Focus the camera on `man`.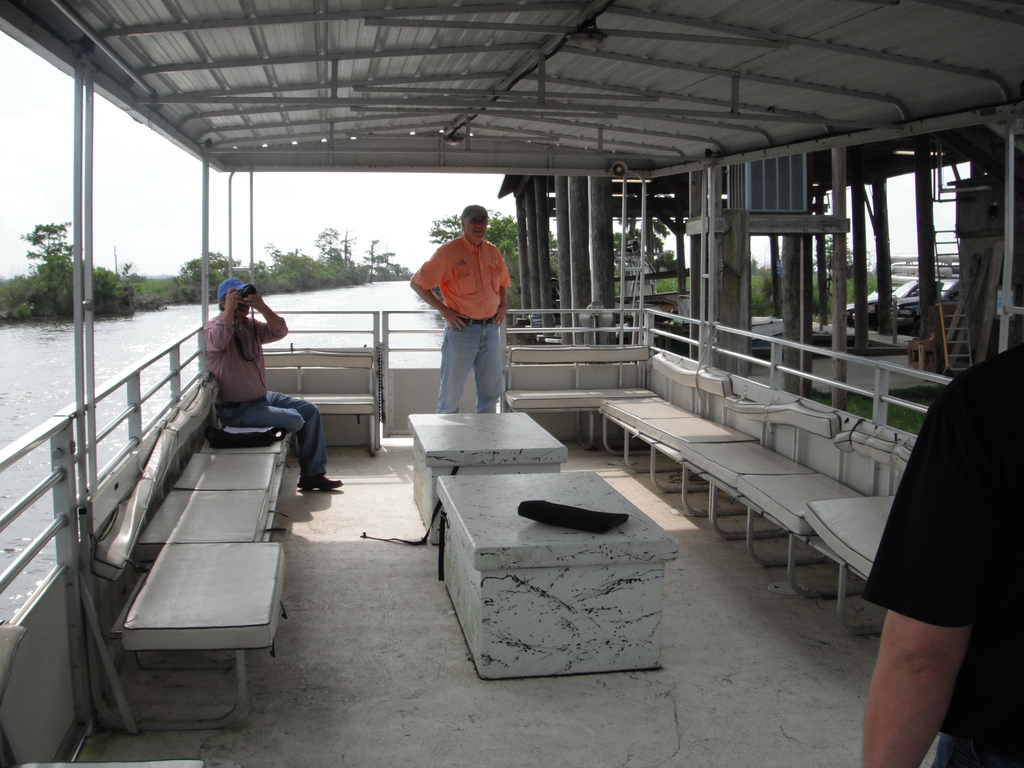
Focus region: left=409, top=202, right=518, bottom=412.
